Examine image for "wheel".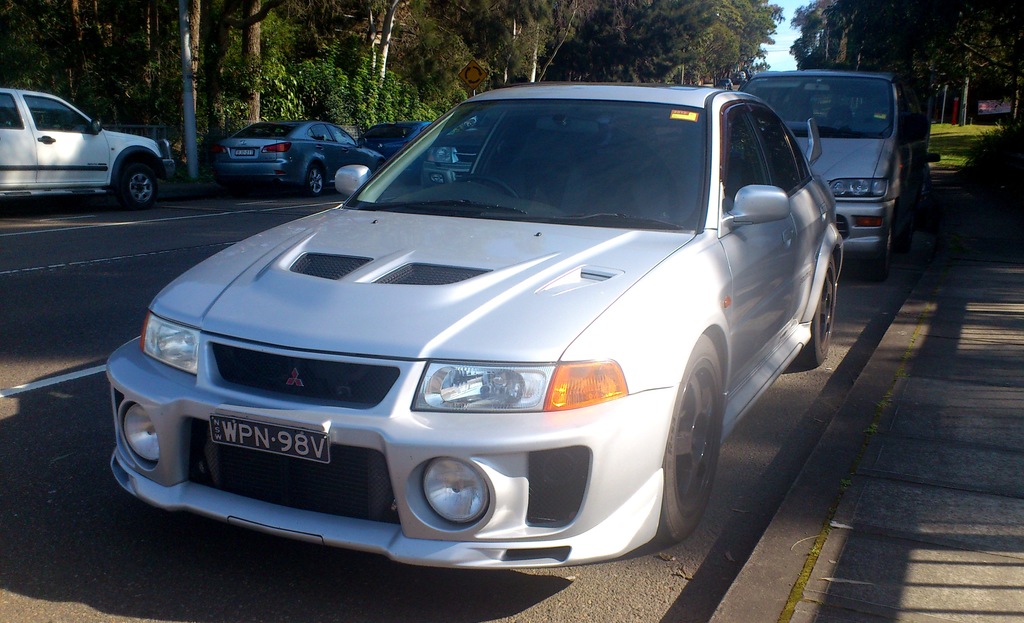
Examination result: select_region(660, 337, 740, 543).
